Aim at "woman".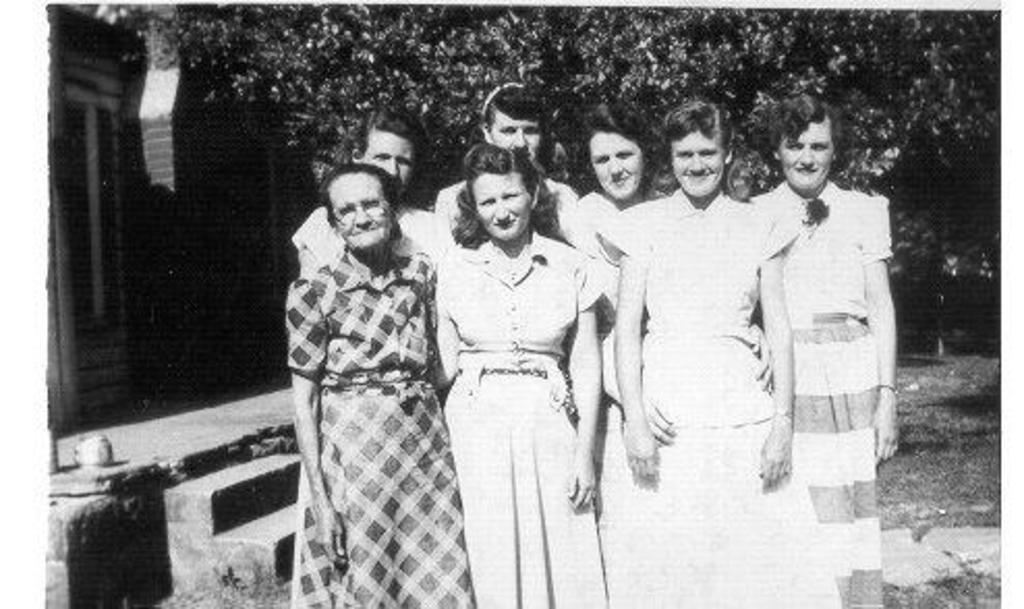
Aimed at (x1=556, y1=102, x2=672, y2=354).
